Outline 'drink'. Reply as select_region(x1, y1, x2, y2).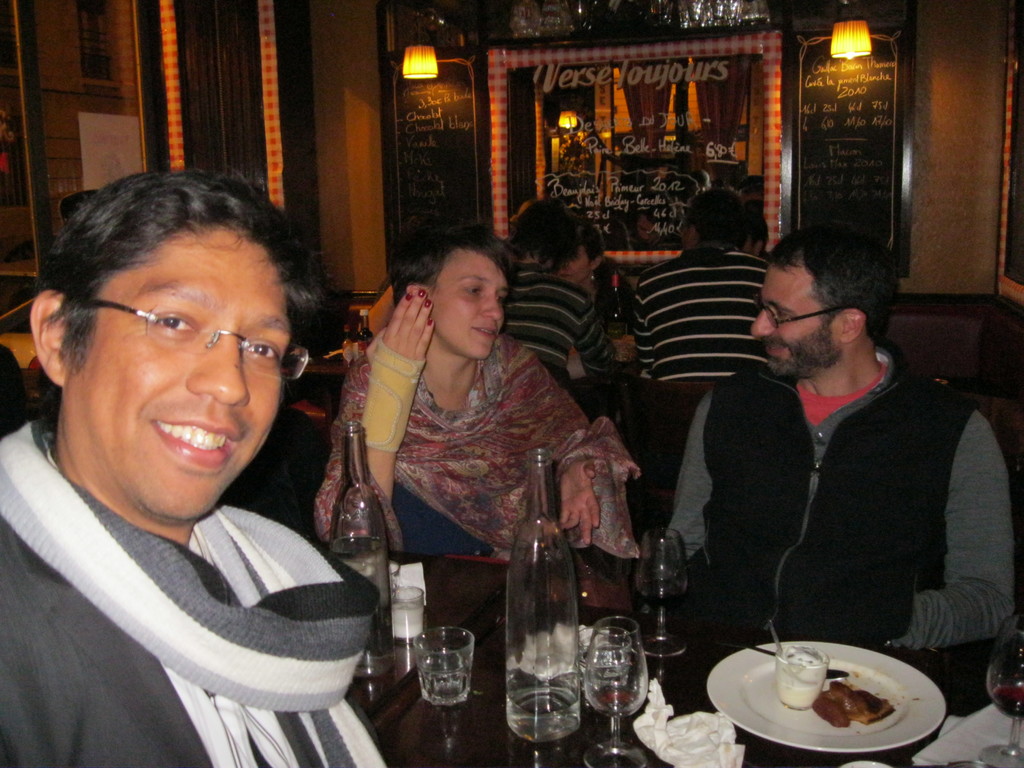
select_region(331, 531, 389, 685).
